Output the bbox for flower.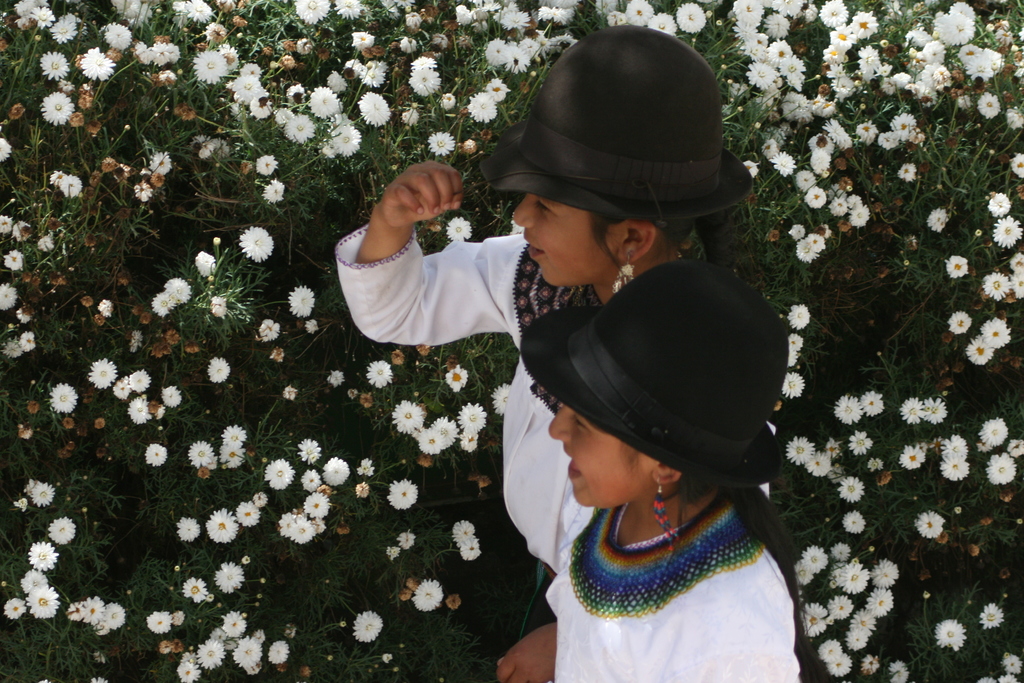
locate(161, 386, 182, 408).
